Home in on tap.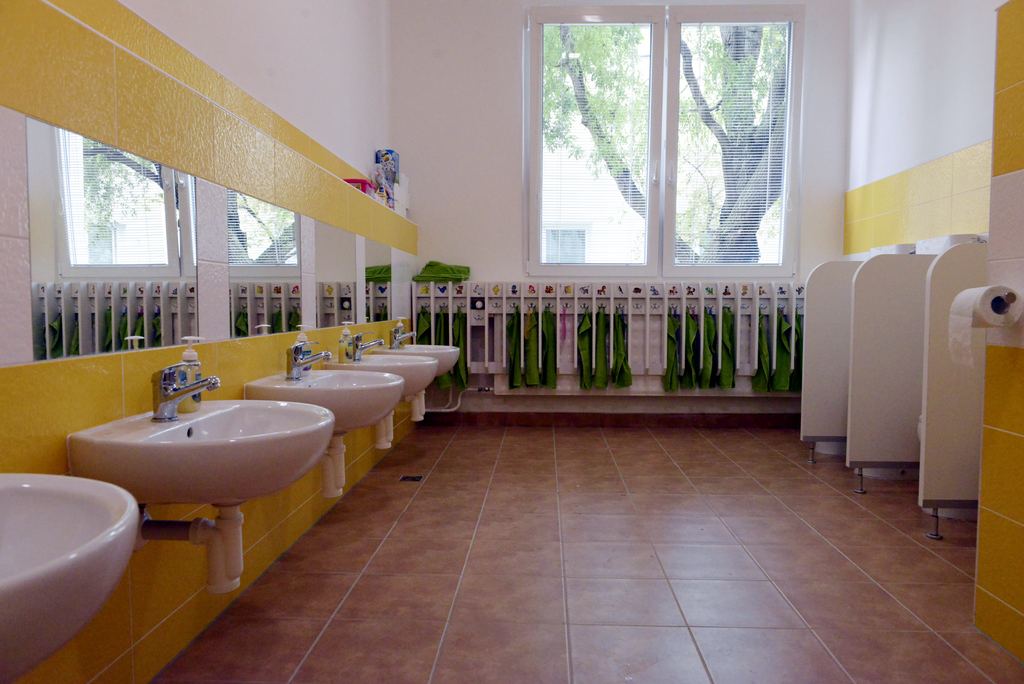
Homed in at 388,322,420,354.
